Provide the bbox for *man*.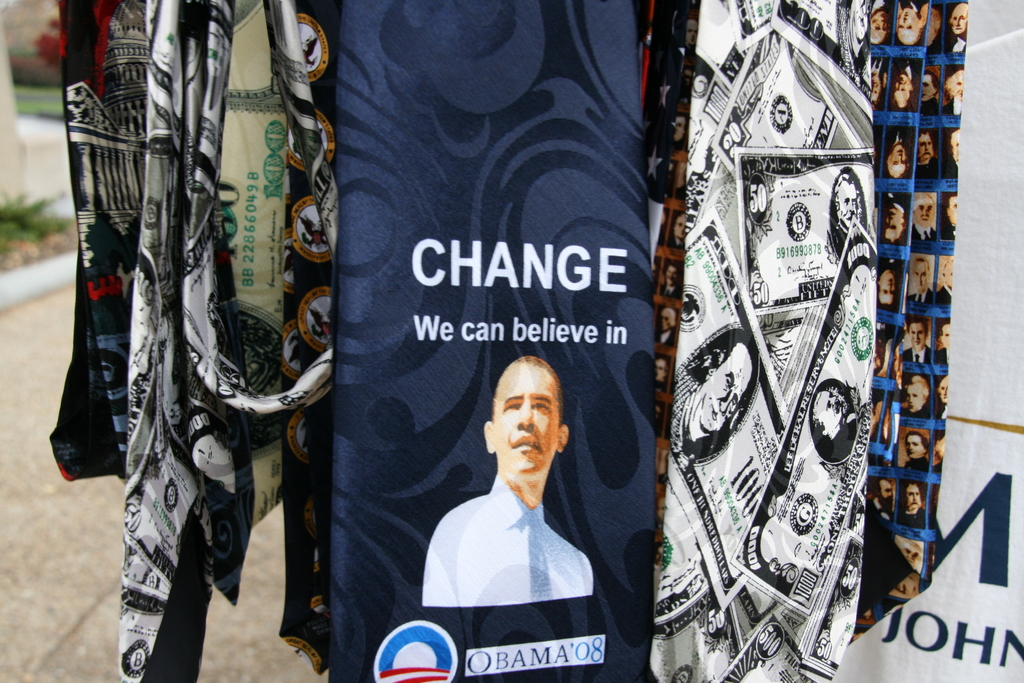
locate(667, 336, 760, 456).
